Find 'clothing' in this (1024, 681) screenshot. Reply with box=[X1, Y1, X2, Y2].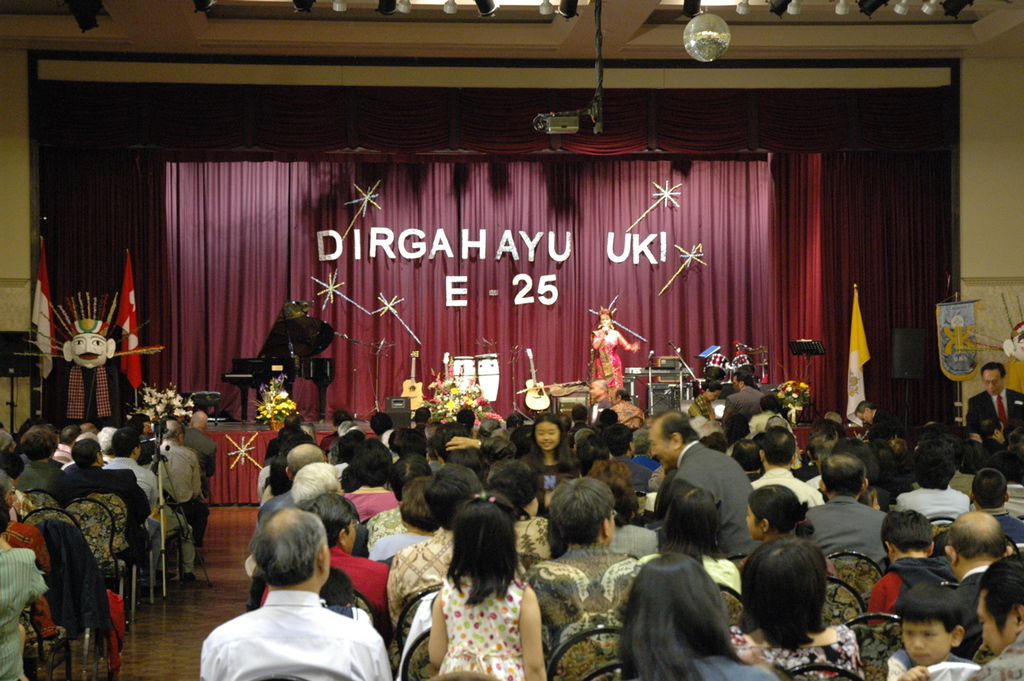
box=[143, 441, 153, 464].
